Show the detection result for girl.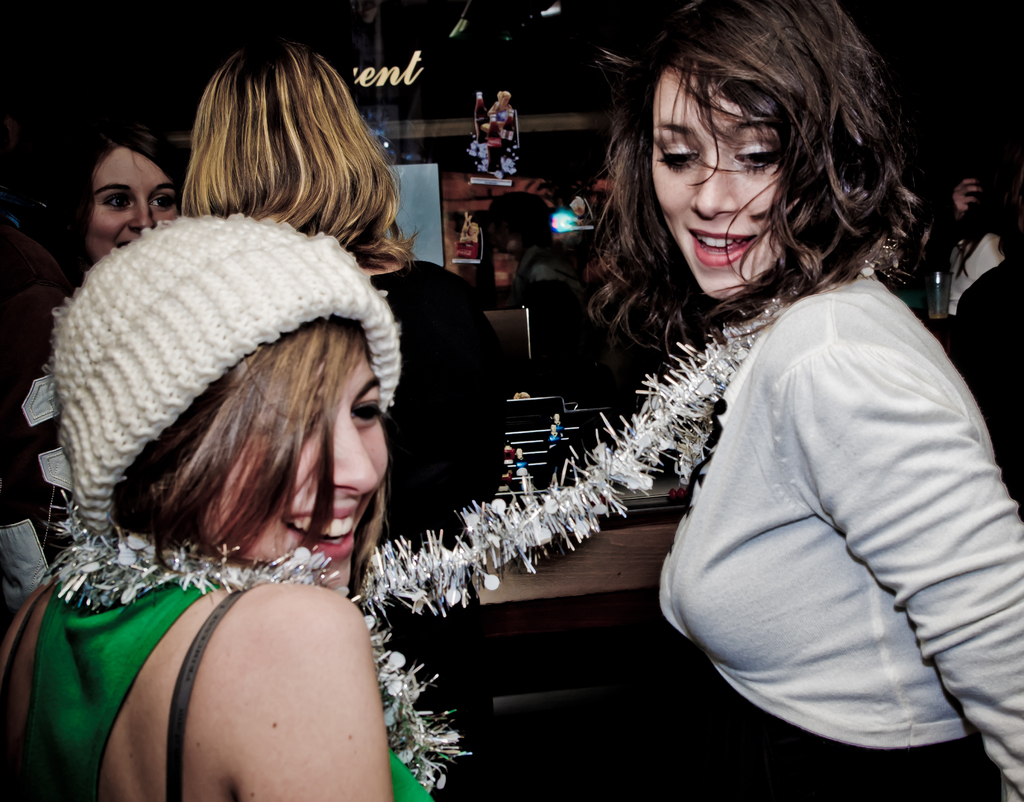
[0,117,187,633].
